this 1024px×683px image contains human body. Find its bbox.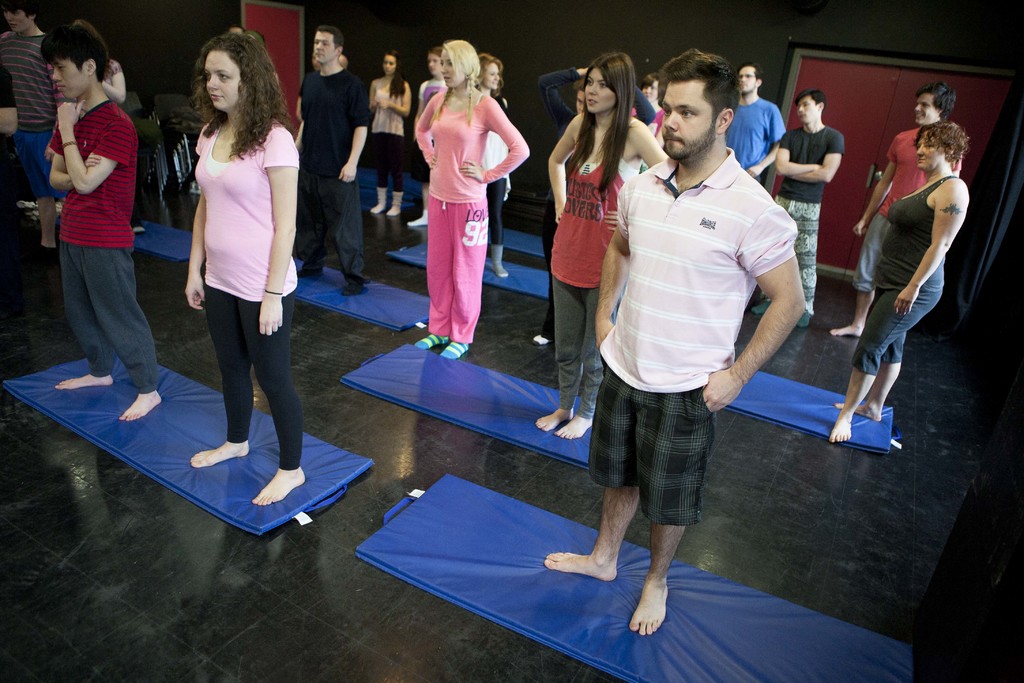
select_region(197, 17, 297, 507).
